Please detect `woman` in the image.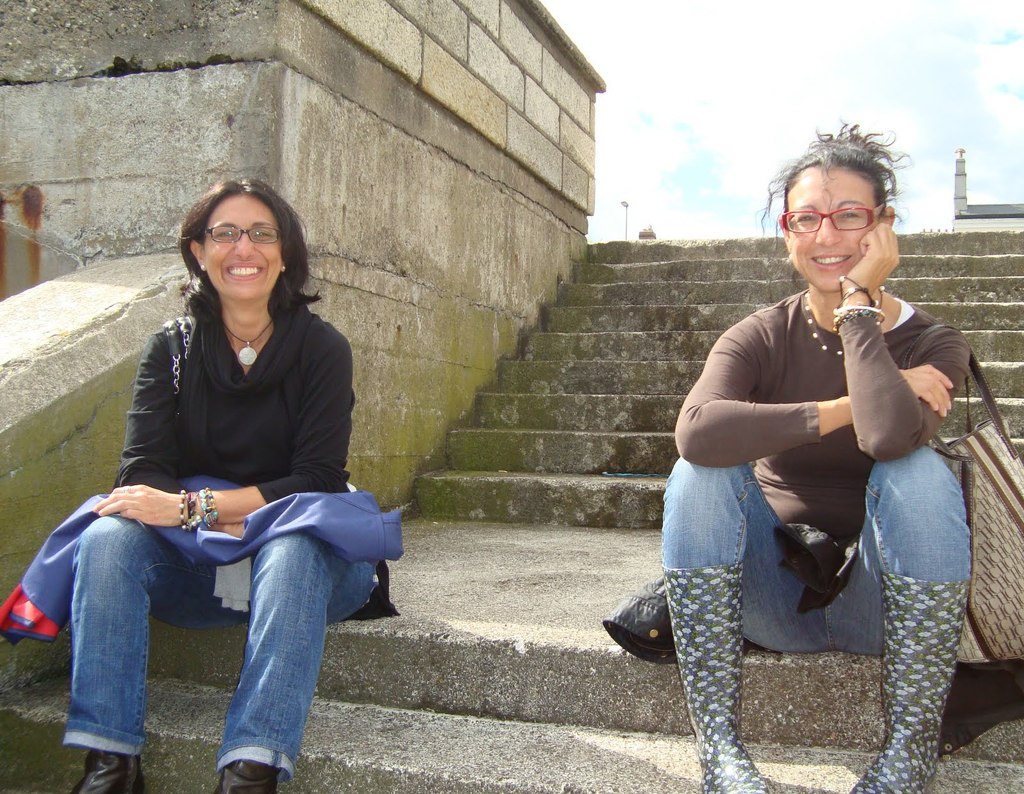
(56,584,409,790).
